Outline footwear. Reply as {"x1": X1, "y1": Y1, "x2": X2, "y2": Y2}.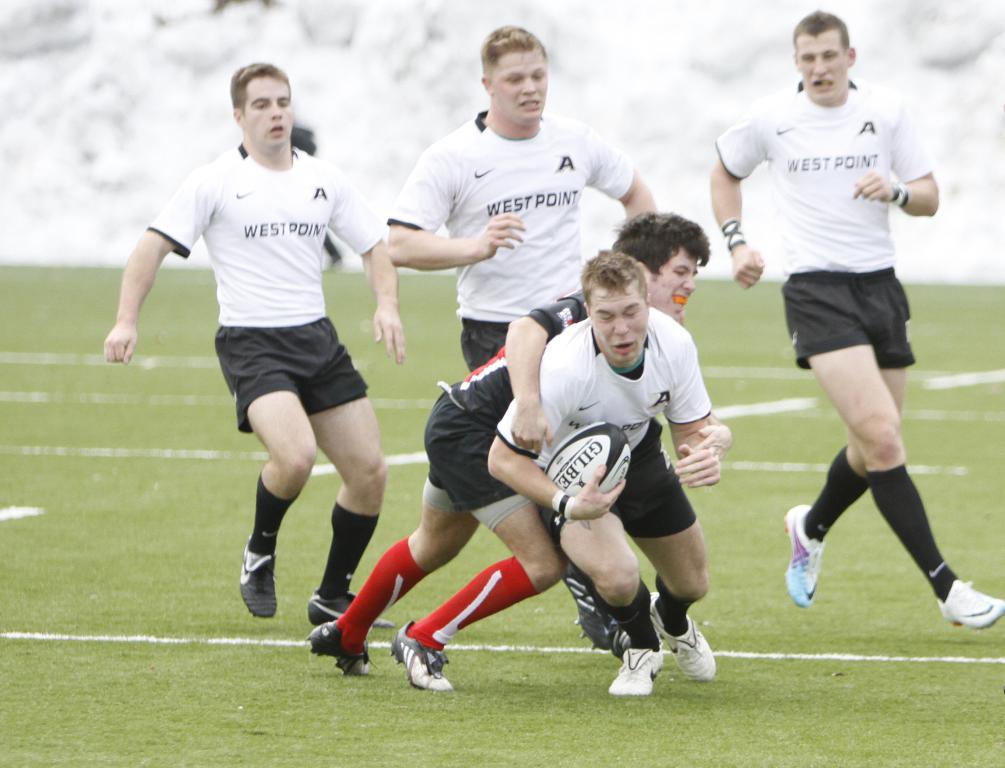
{"x1": 307, "y1": 622, "x2": 372, "y2": 674}.
